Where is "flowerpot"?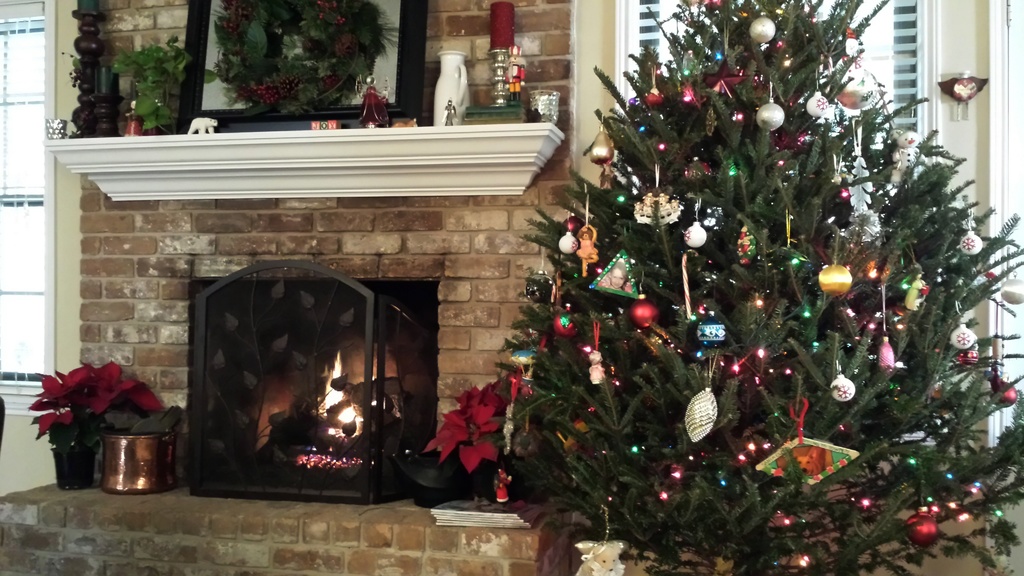
select_region(29, 372, 173, 482).
